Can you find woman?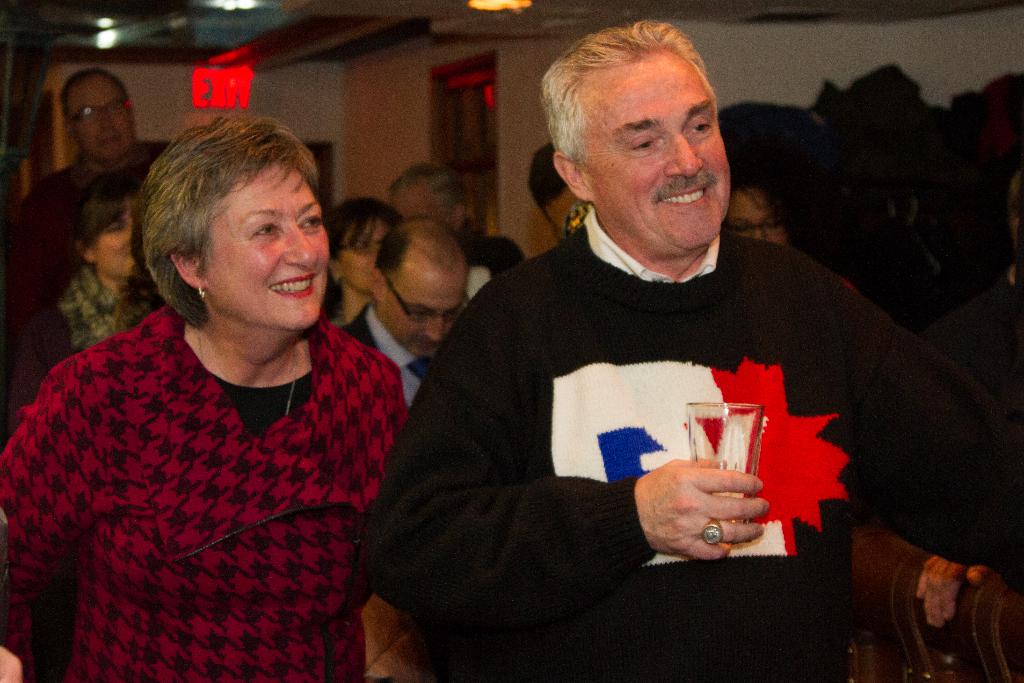
Yes, bounding box: left=0, top=177, right=169, bottom=446.
